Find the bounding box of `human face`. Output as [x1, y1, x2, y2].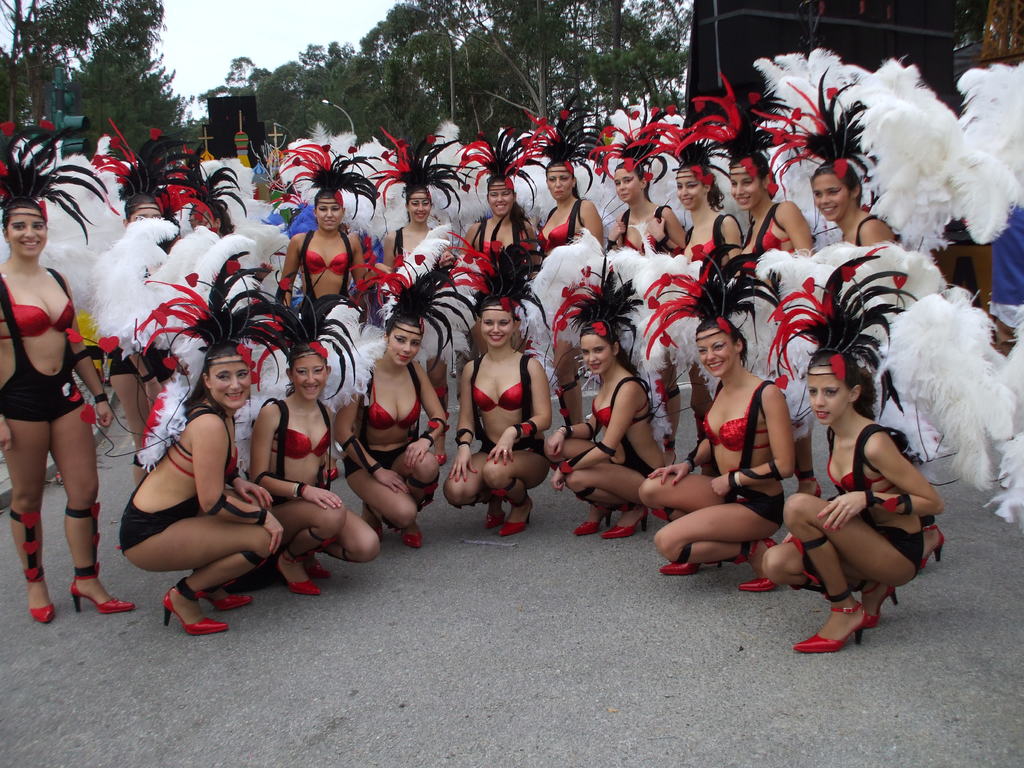
[579, 331, 614, 372].
